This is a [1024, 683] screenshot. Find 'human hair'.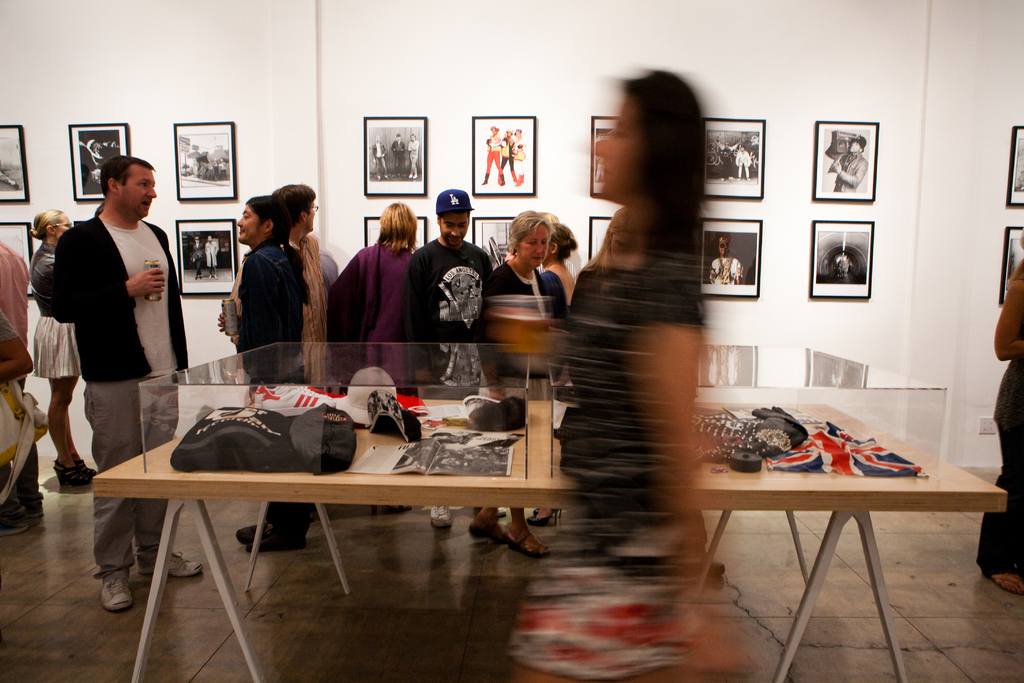
Bounding box: [left=99, top=153, right=157, bottom=199].
